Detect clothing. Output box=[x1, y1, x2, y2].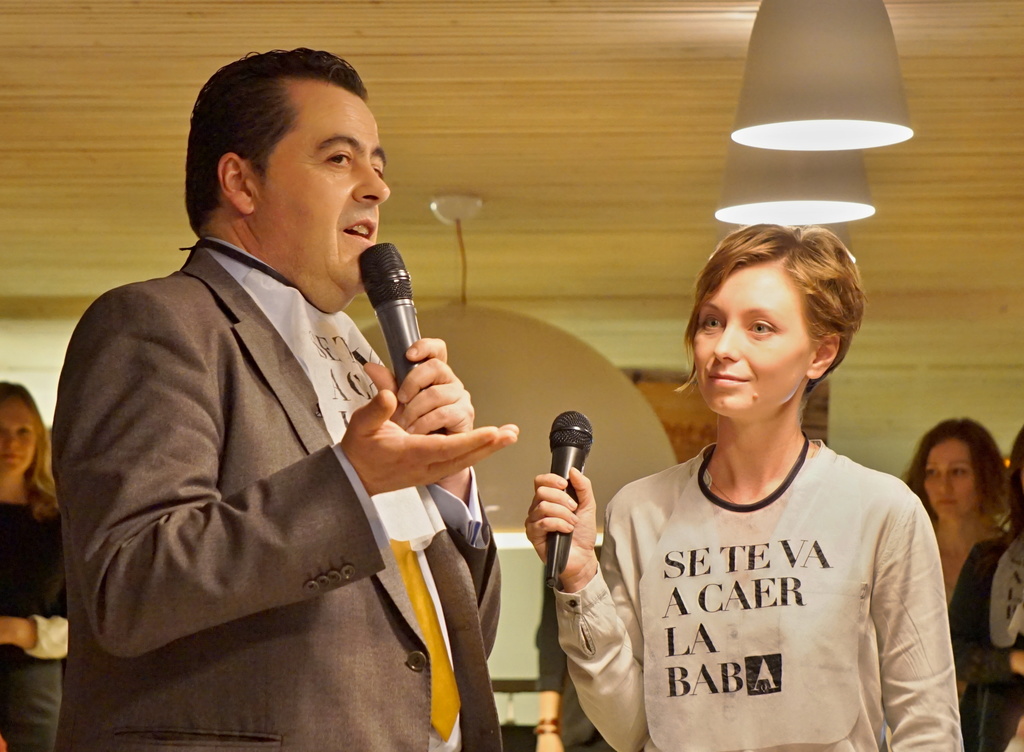
box=[582, 381, 955, 740].
